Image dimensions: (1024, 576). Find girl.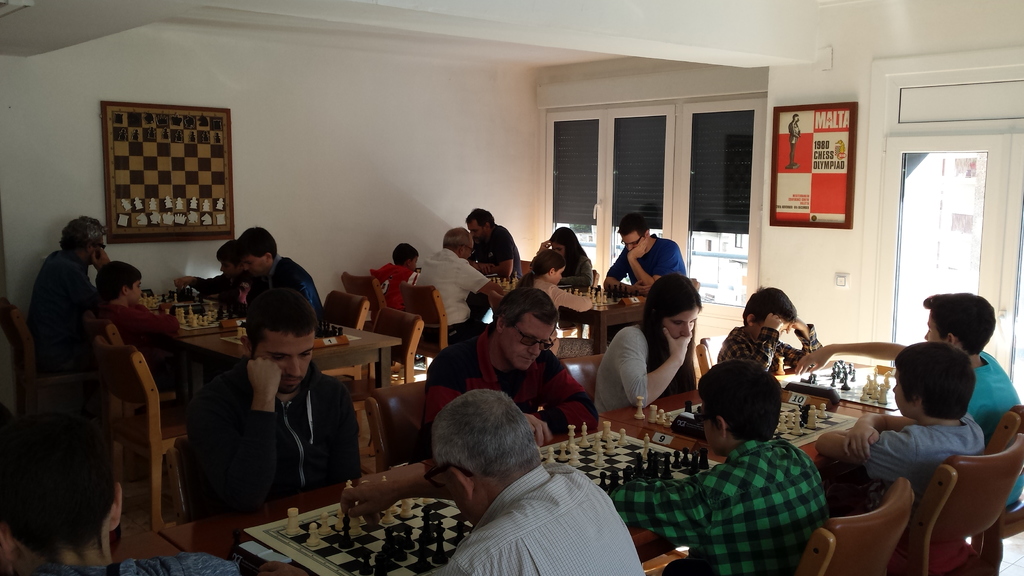
rect(517, 250, 598, 340).
